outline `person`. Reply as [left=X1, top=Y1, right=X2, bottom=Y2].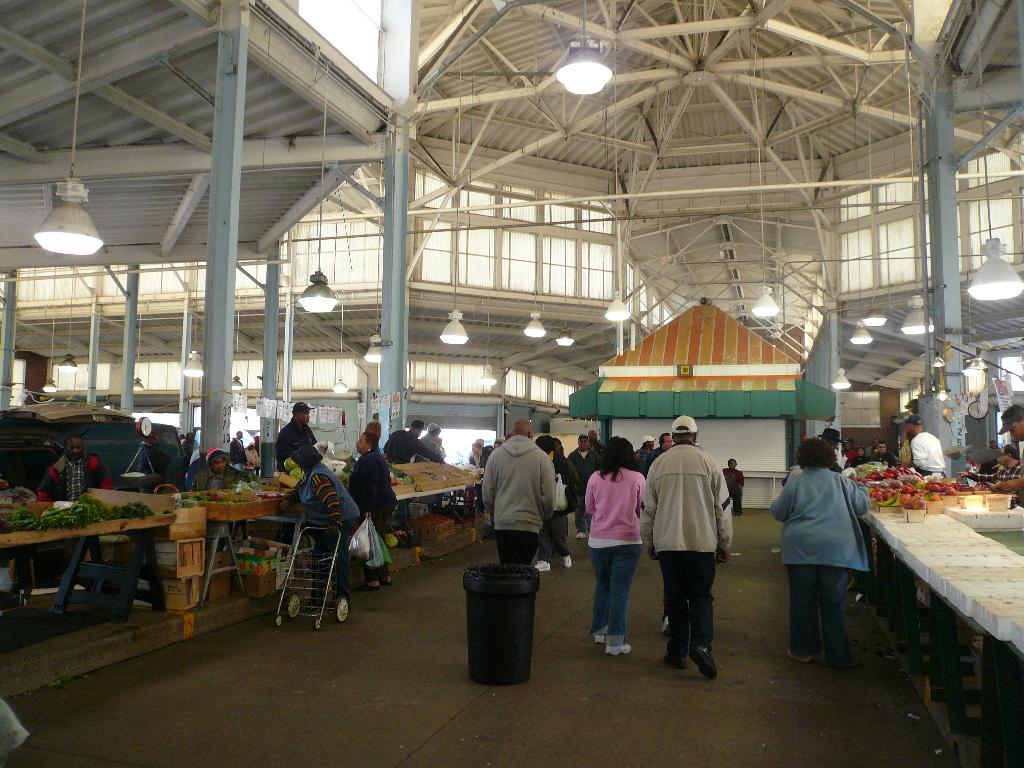
[left=346, top=433, right=397, bottom=591].
